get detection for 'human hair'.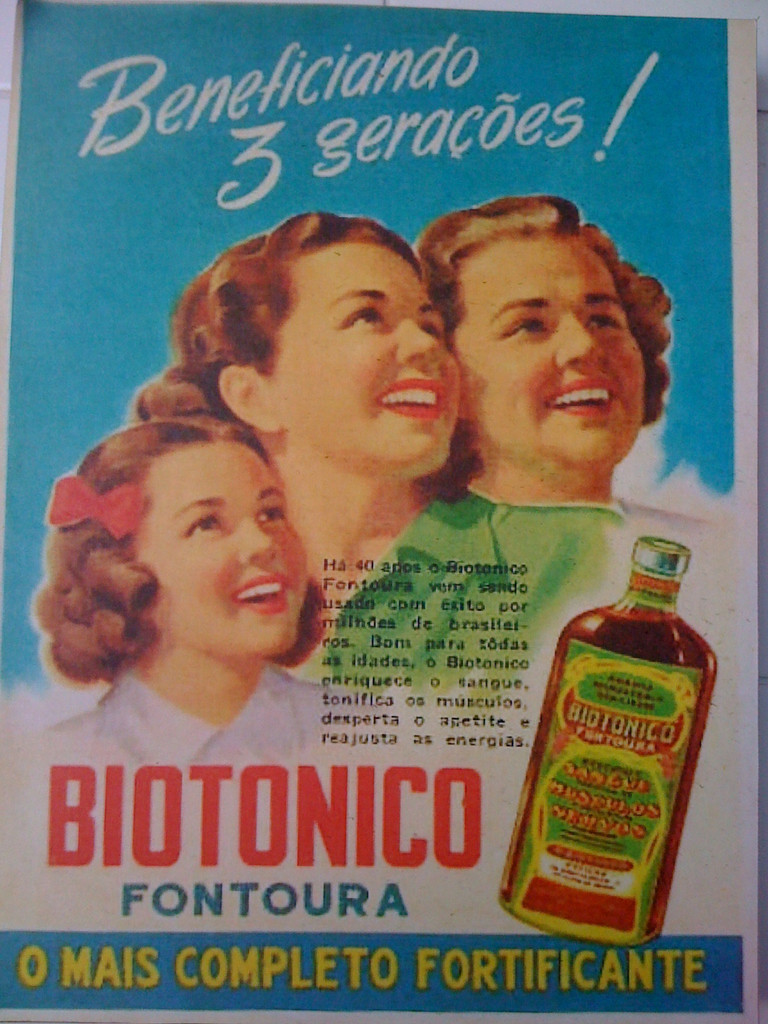
Detection: left=28, top=410, right=326, bottom=693.
